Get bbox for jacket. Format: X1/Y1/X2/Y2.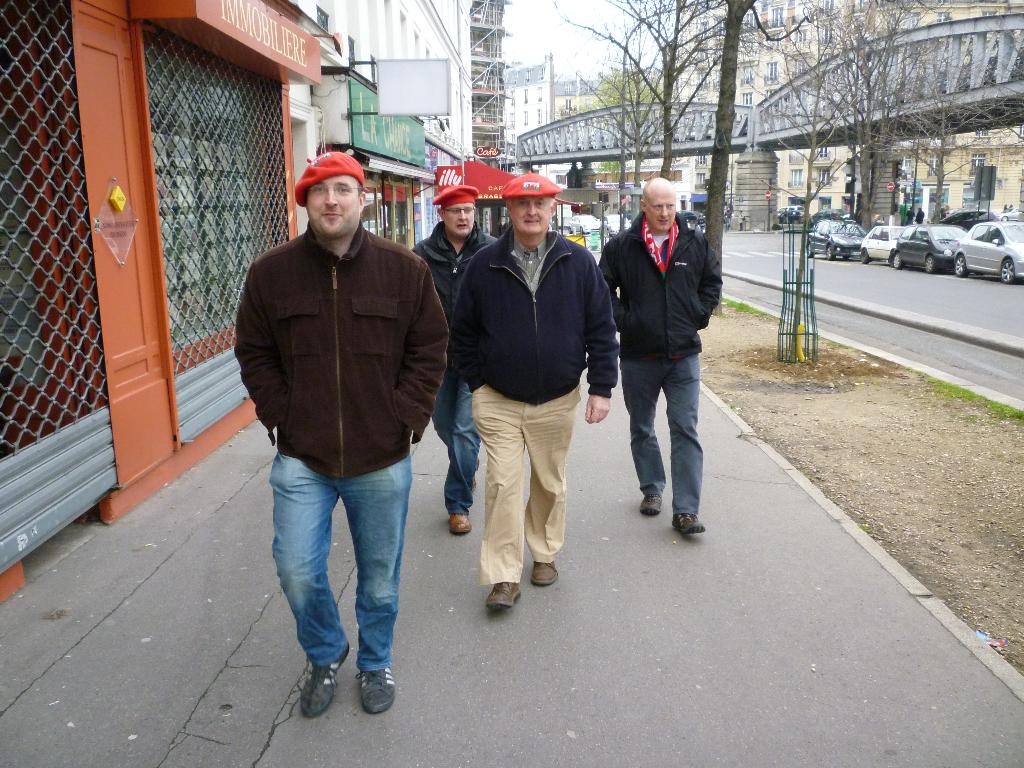
232/181/445/457.
